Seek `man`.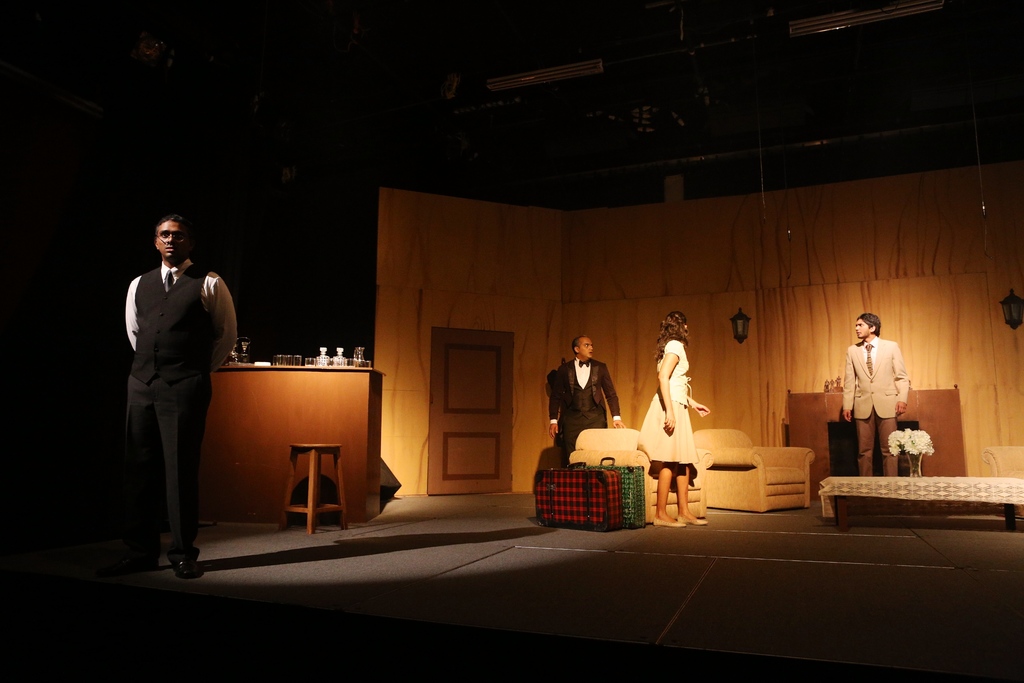
[547,334,620,466].
